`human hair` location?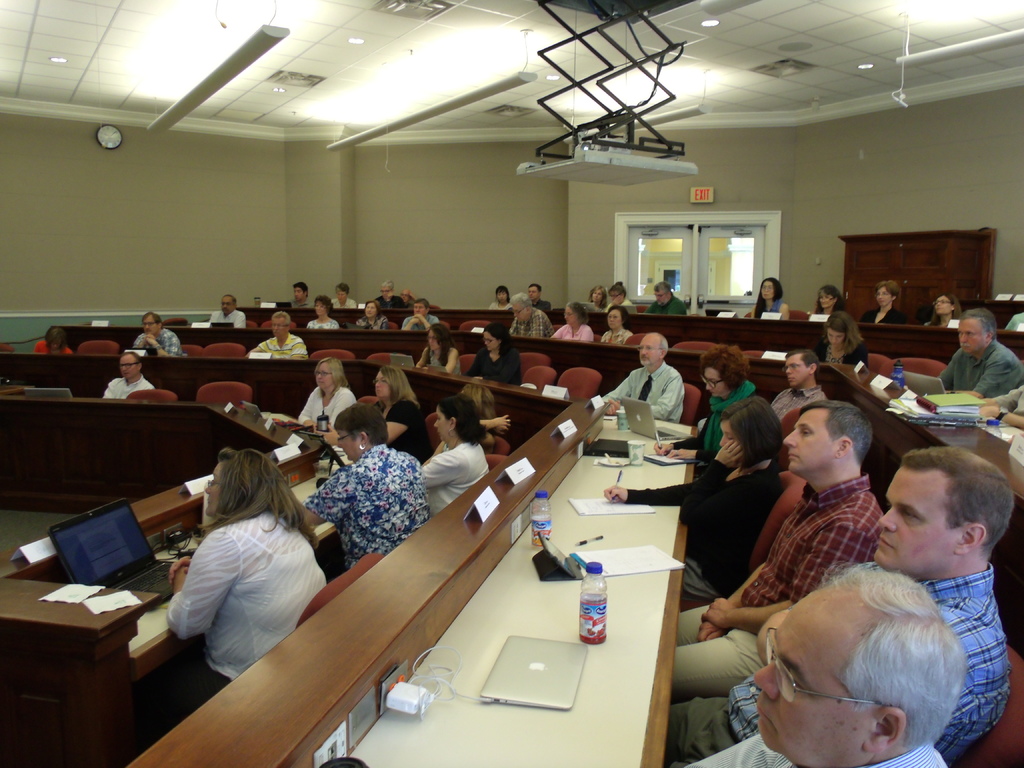
x1=828 y1=561 x2=966 y2=752
